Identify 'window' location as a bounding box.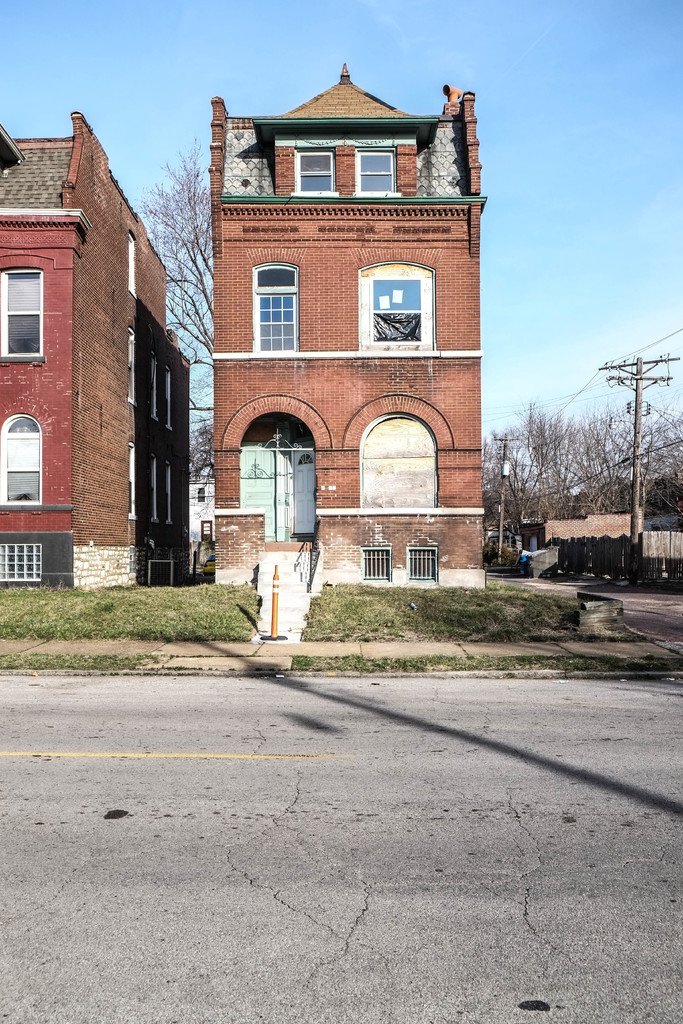
292 141 344 200.
